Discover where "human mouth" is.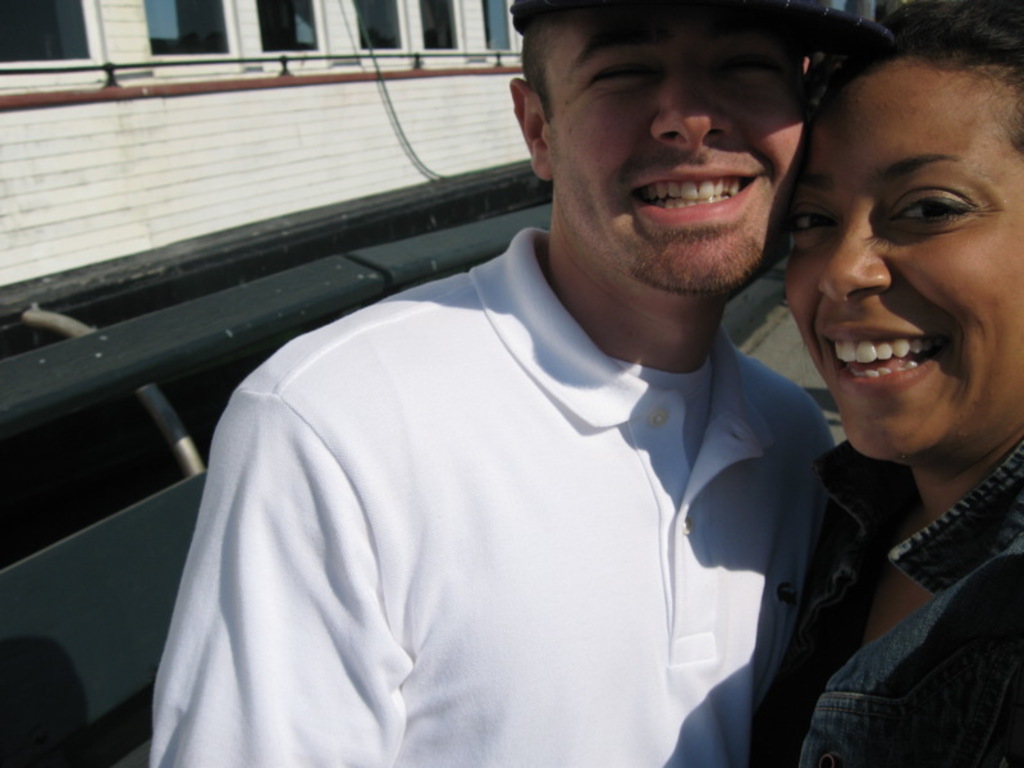
Discovered at 822:320:984:389.
